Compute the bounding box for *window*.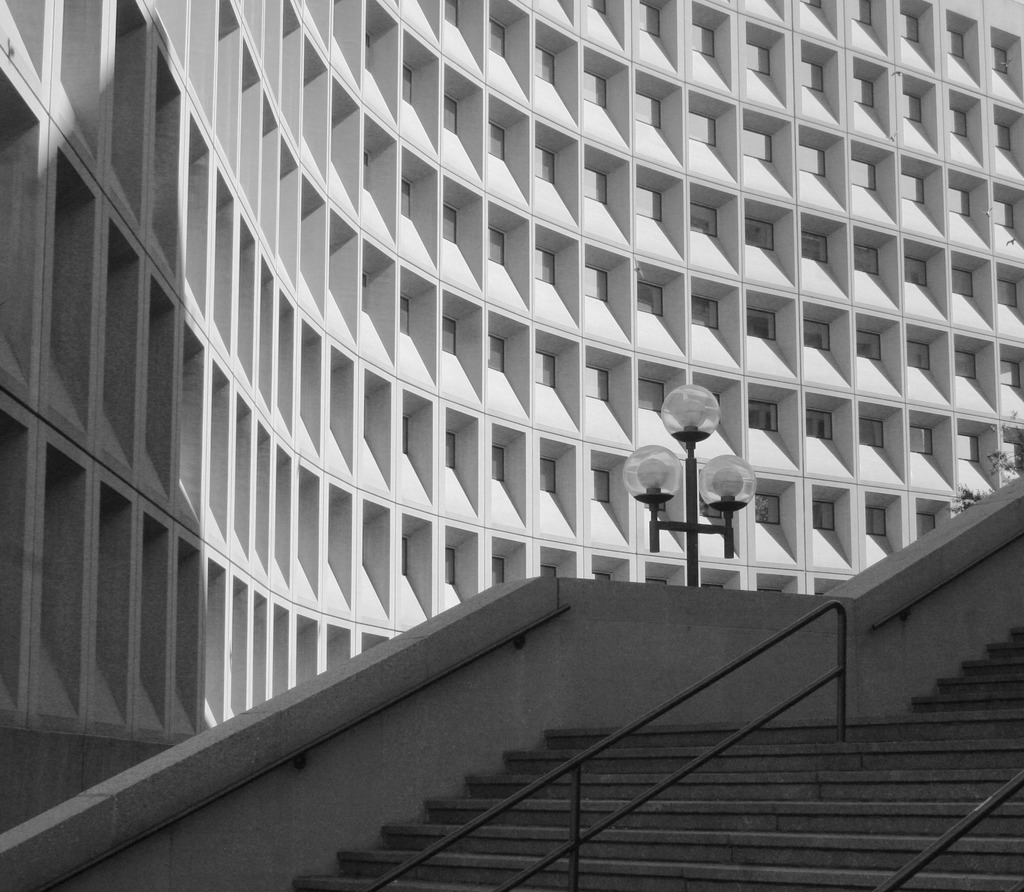
<region>959, 434, 980, 464</region>.
